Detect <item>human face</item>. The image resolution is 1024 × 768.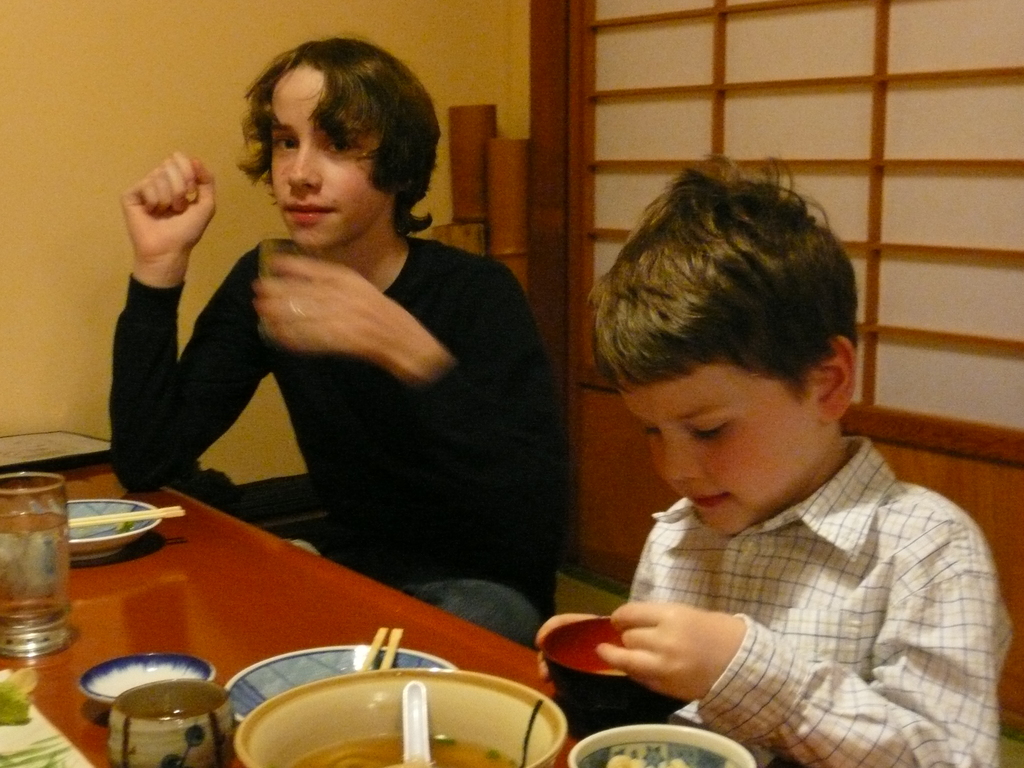
[x1=269, y1=68, x2=399, y2=245].
